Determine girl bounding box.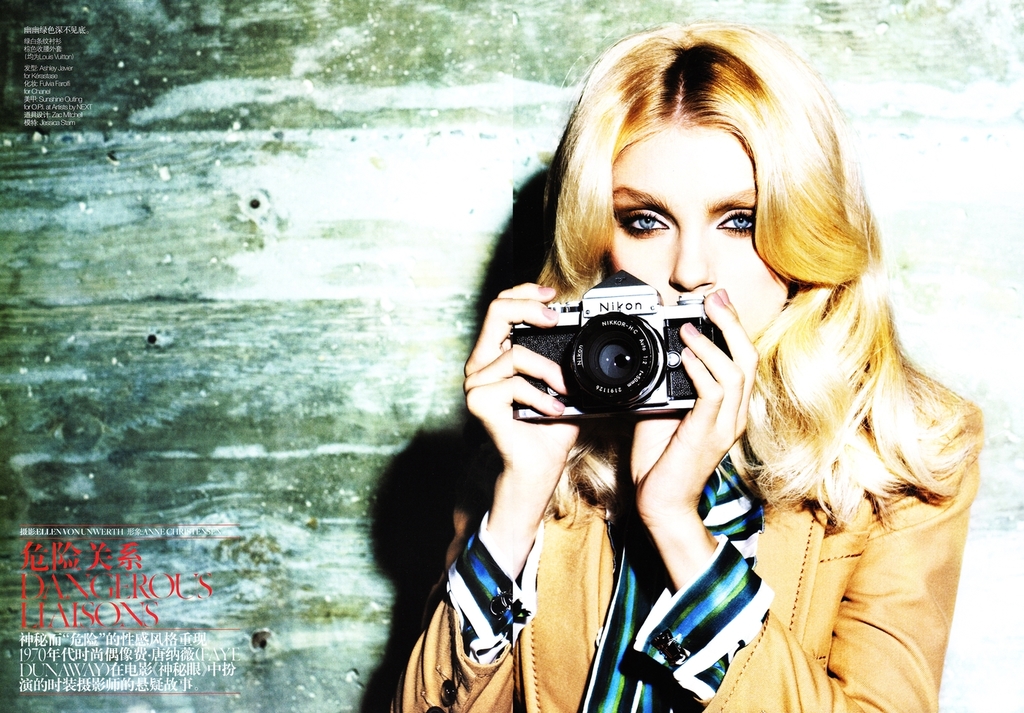
Determined: {"left": 396, "top": 27, "right": 986, "bottom": 712}.
